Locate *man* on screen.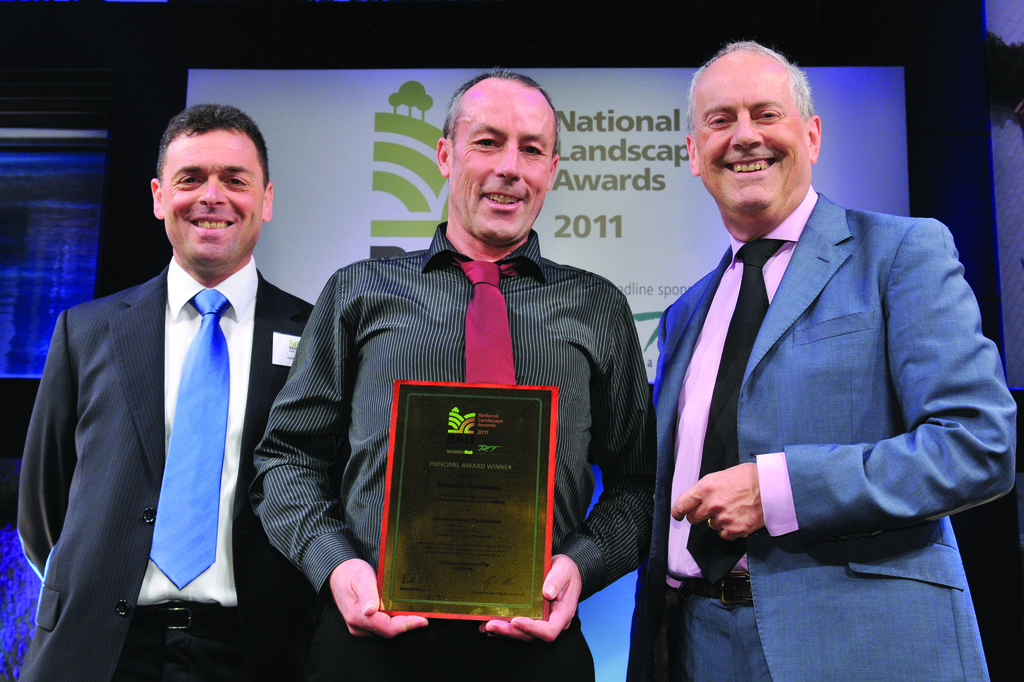
On screen at Rect(22, 110, 311, 658).
